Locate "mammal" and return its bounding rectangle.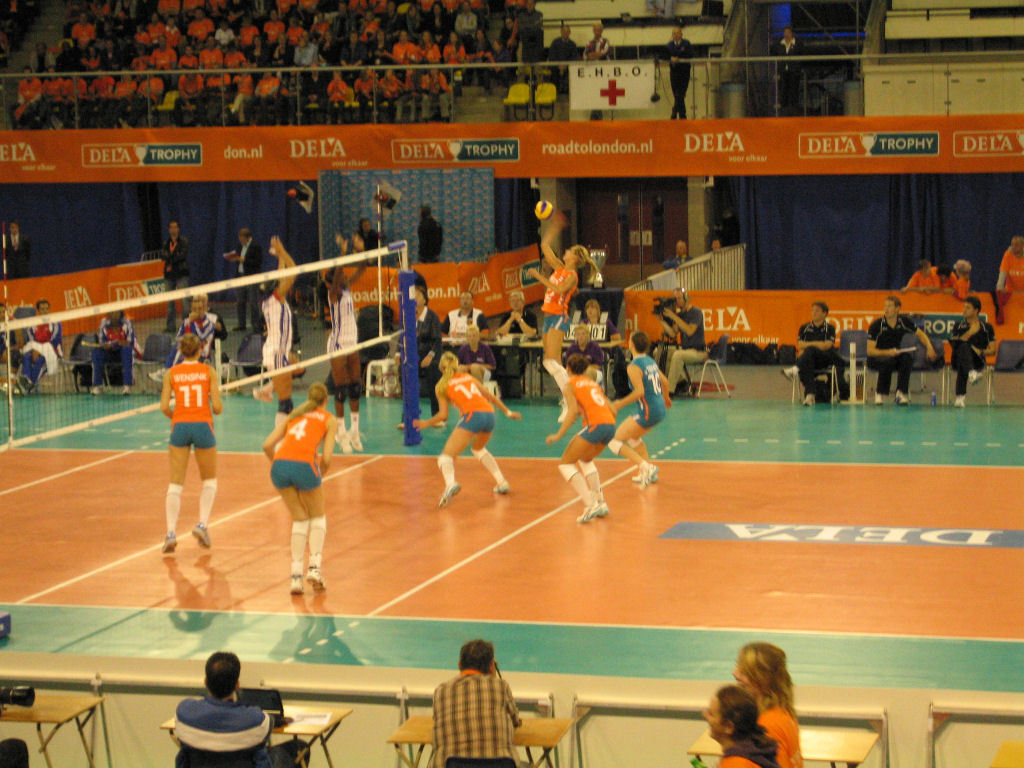
region(709, 239, 727, 253).
